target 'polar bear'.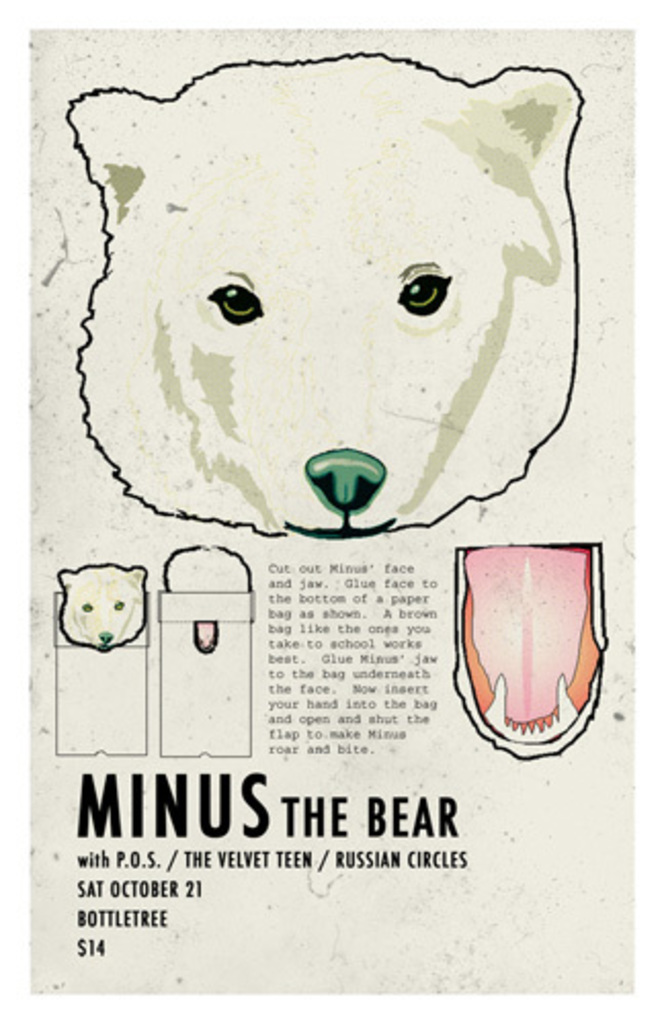
Target region: BBox(68, 51, 588, 547).
